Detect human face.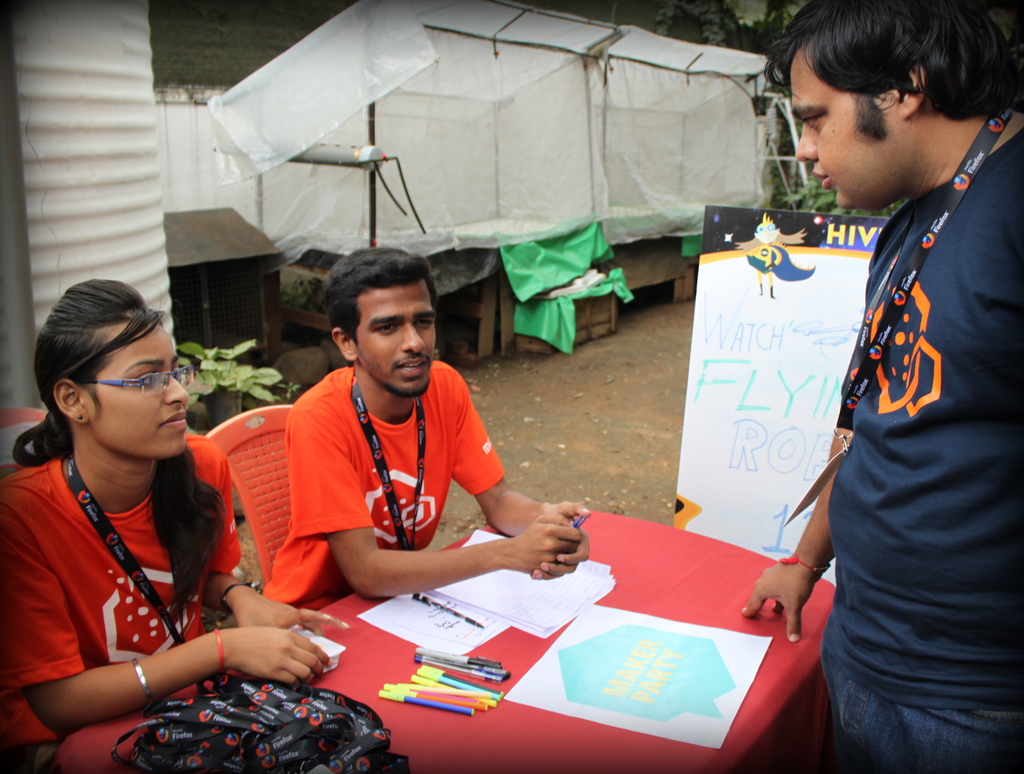
Detected at x1=358, y1=283, x2=436, y2=394.
